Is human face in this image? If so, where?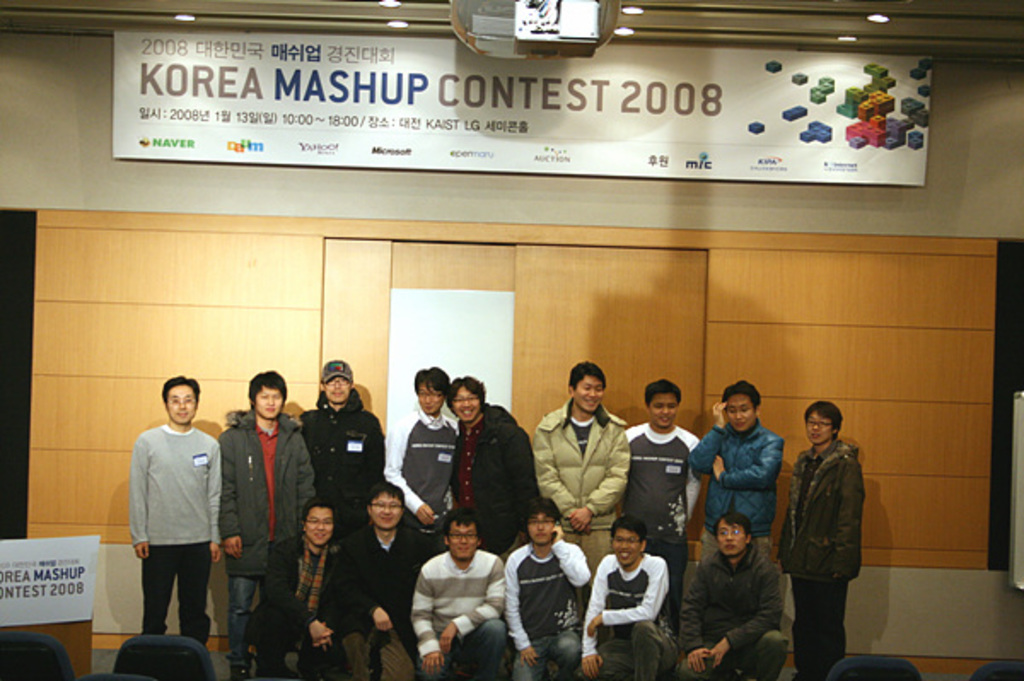
Yes, at <bbox>573, 379, 608, 413</bbox>.
